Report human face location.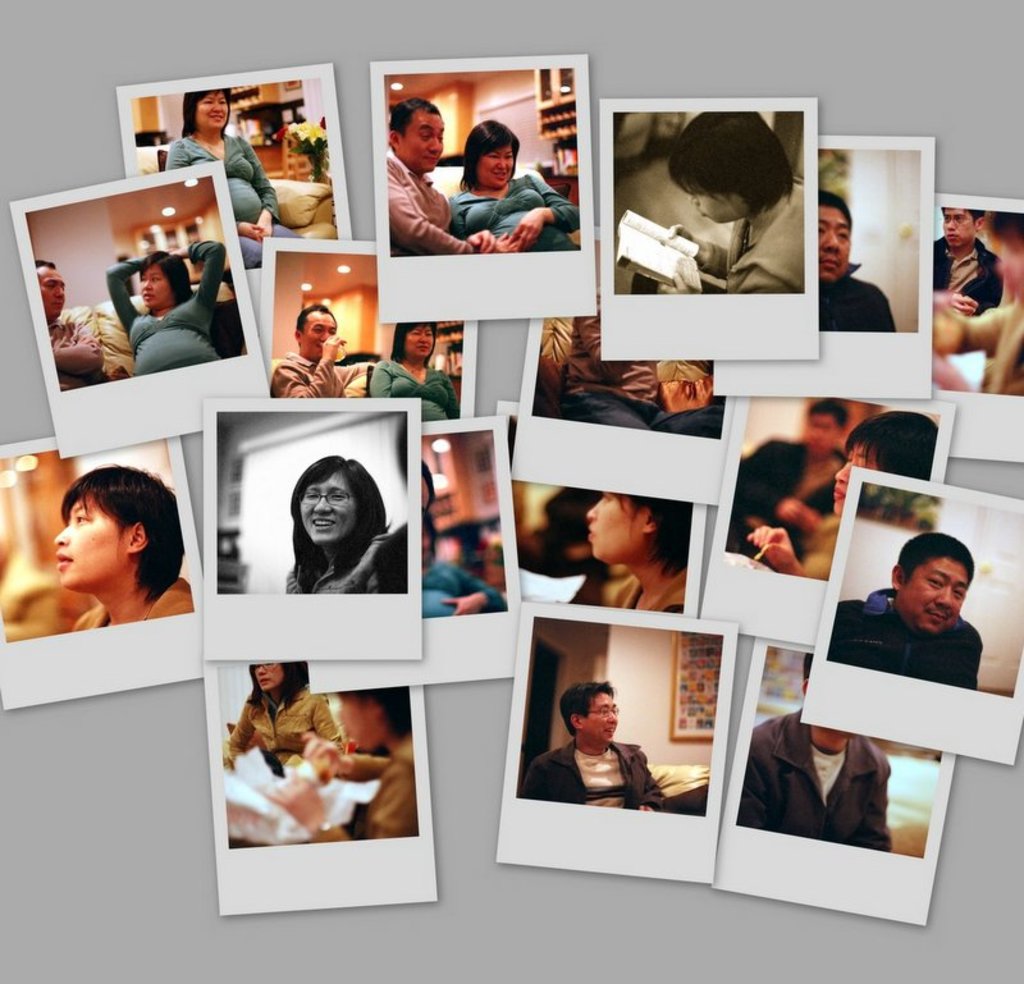
Report: (300, 464, 357, 554).
